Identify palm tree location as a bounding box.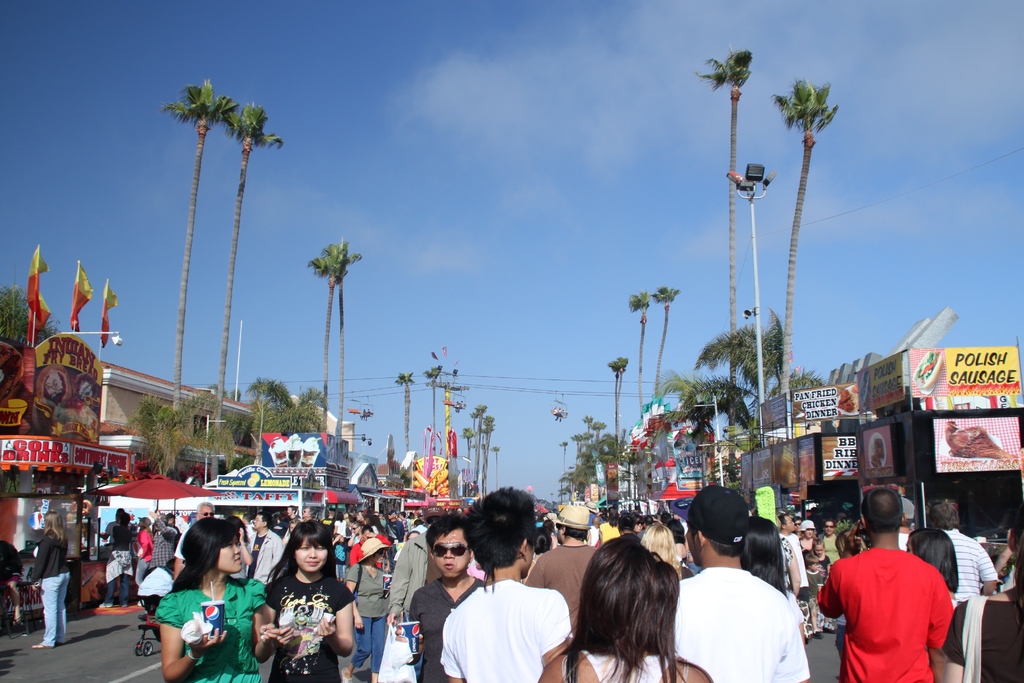
630:286:650:454.
